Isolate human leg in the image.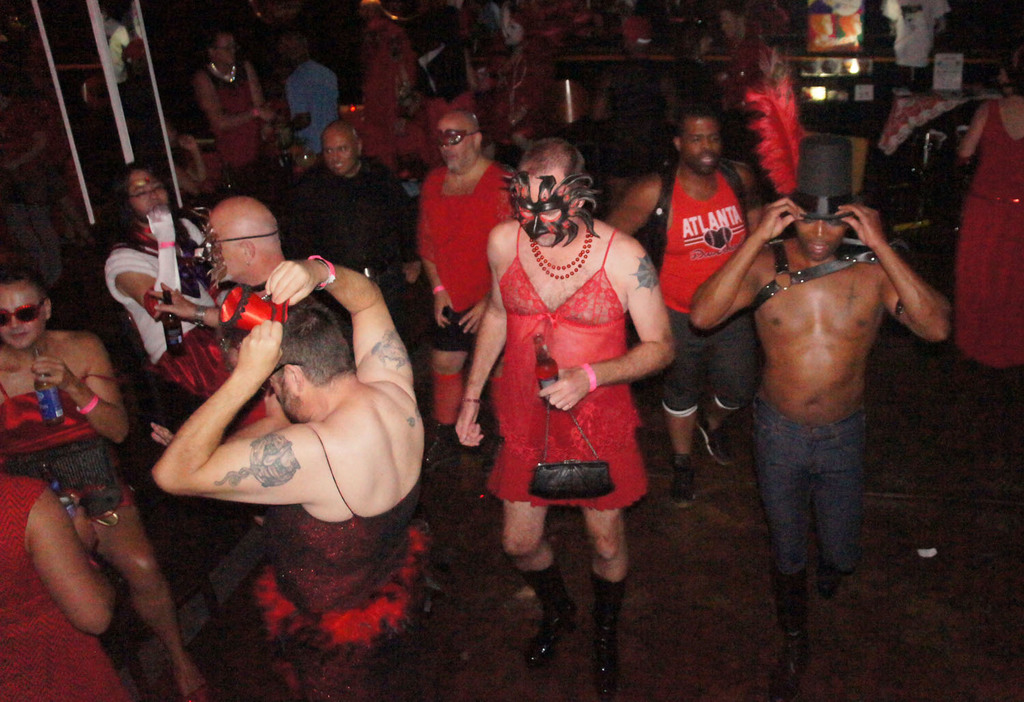
Isolated region: (left=662, top=342, right=700, bottom=508).
